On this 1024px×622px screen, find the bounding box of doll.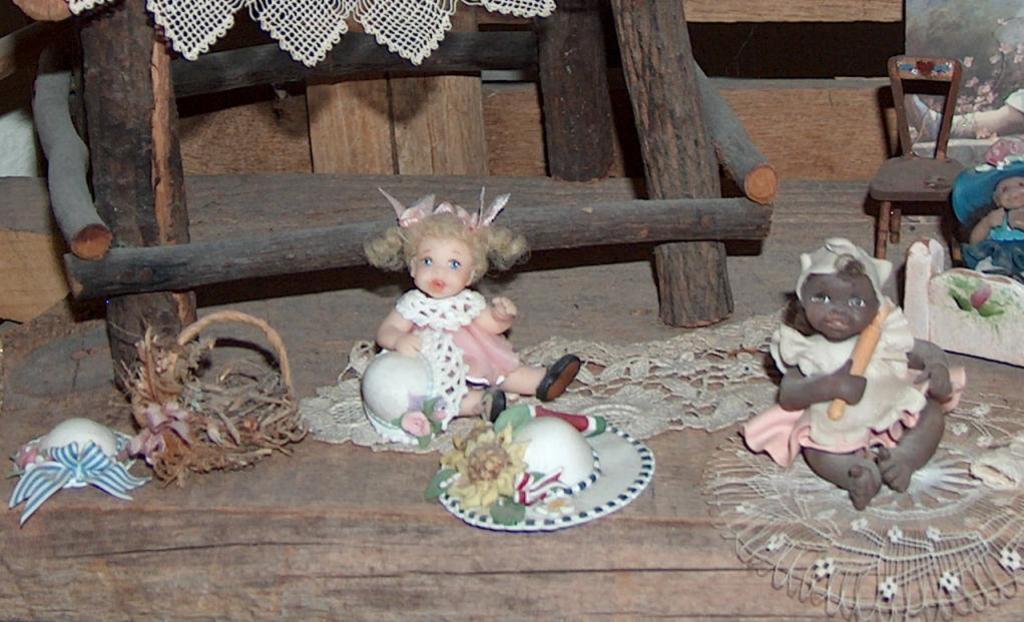
Bounding box: Rect(348, 206, 532, 466).
